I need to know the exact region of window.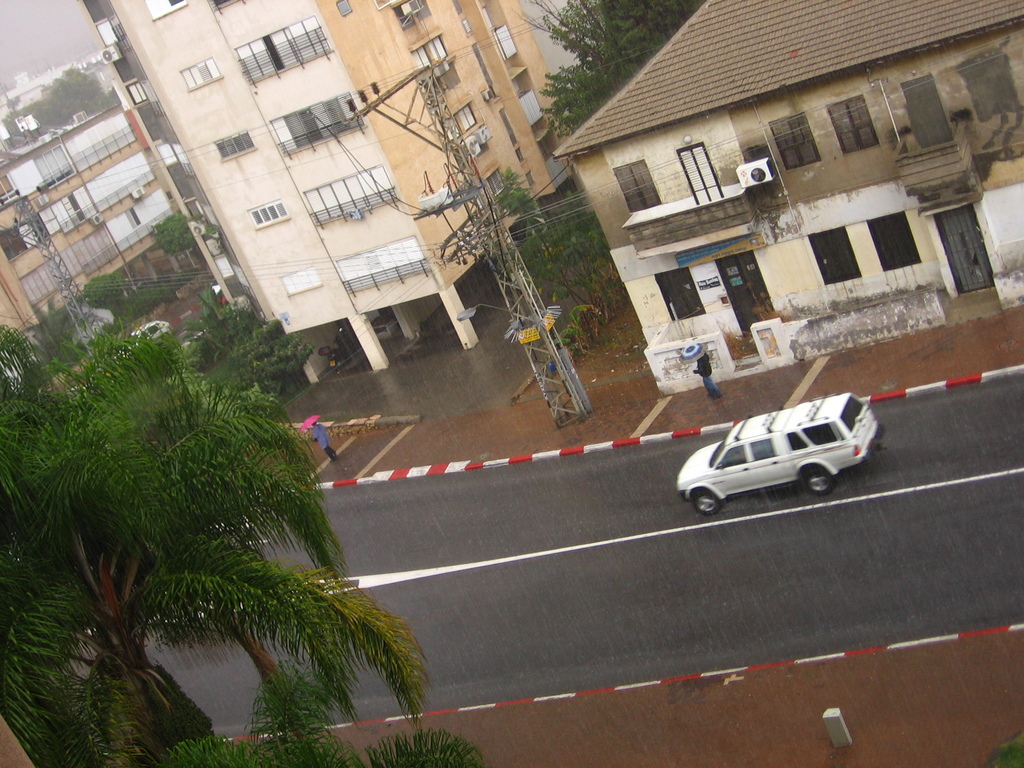
Region: (393, 0, 430, 32).
